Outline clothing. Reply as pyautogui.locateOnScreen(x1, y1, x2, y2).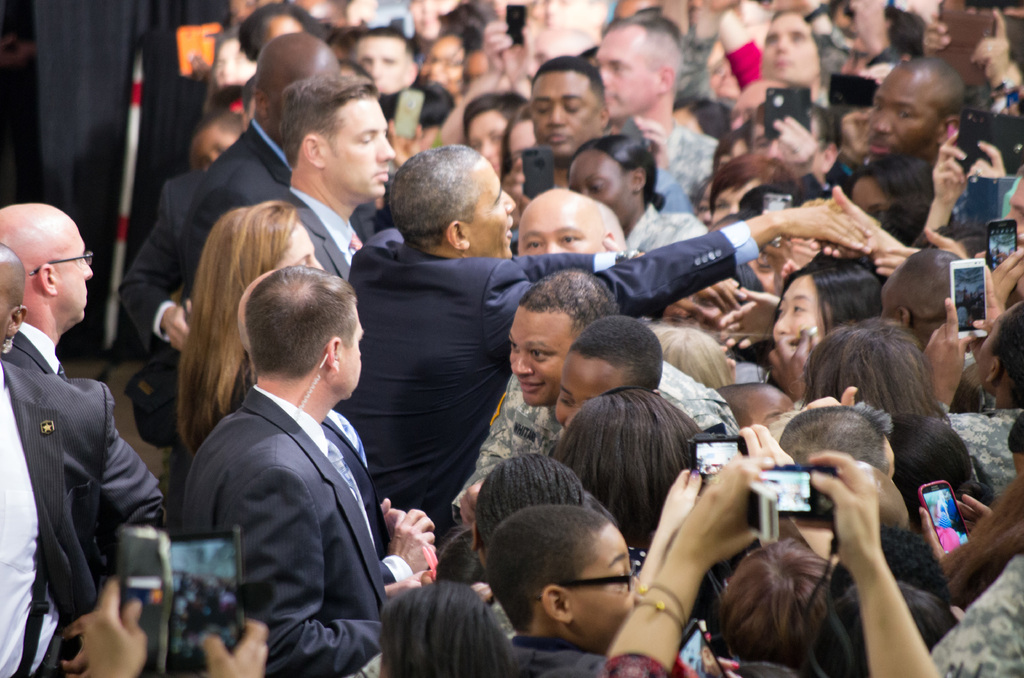
pyautogui.locateOnScreen(0, 327, 176, 553).
